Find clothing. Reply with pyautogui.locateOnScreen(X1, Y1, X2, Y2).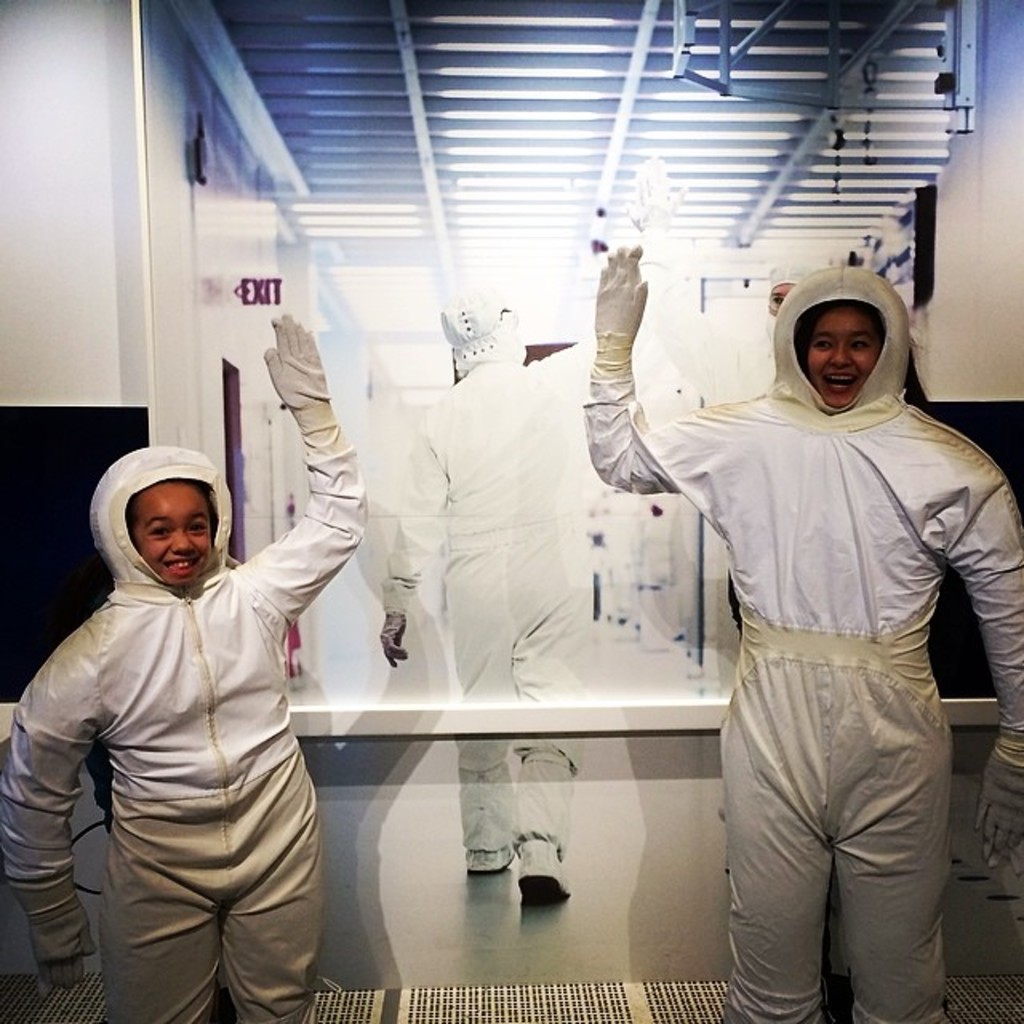
pyautogui.locateOnScreen(373, 331, 602, 846).
